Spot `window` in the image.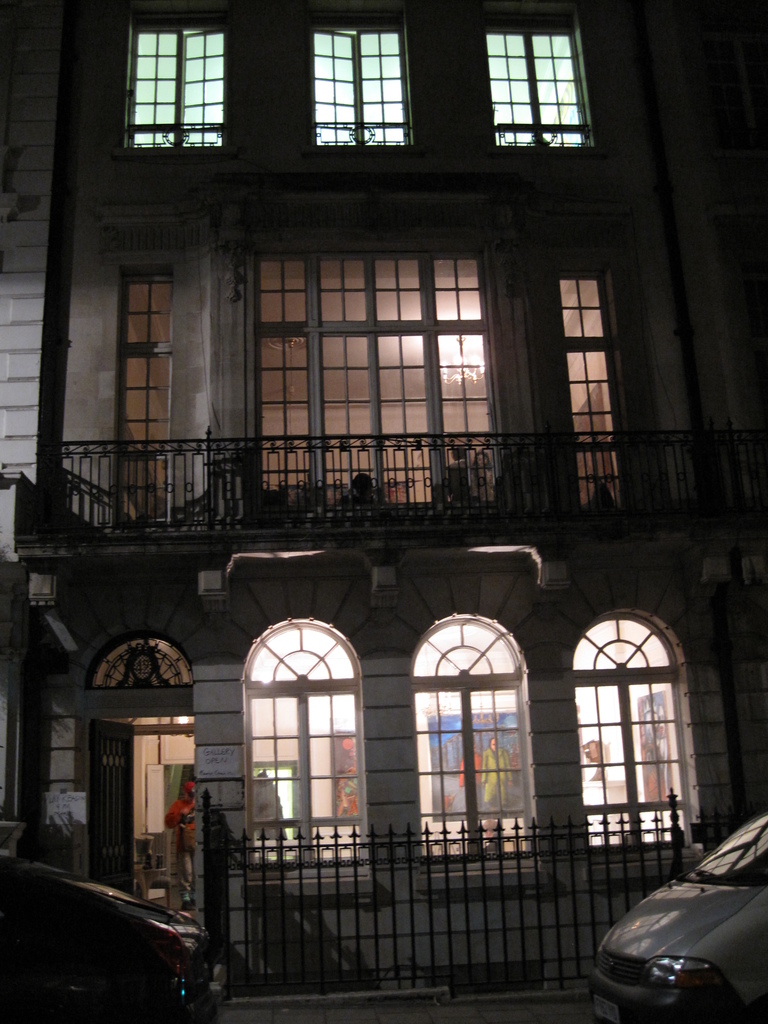
`window` found at 408,610,548,869.
